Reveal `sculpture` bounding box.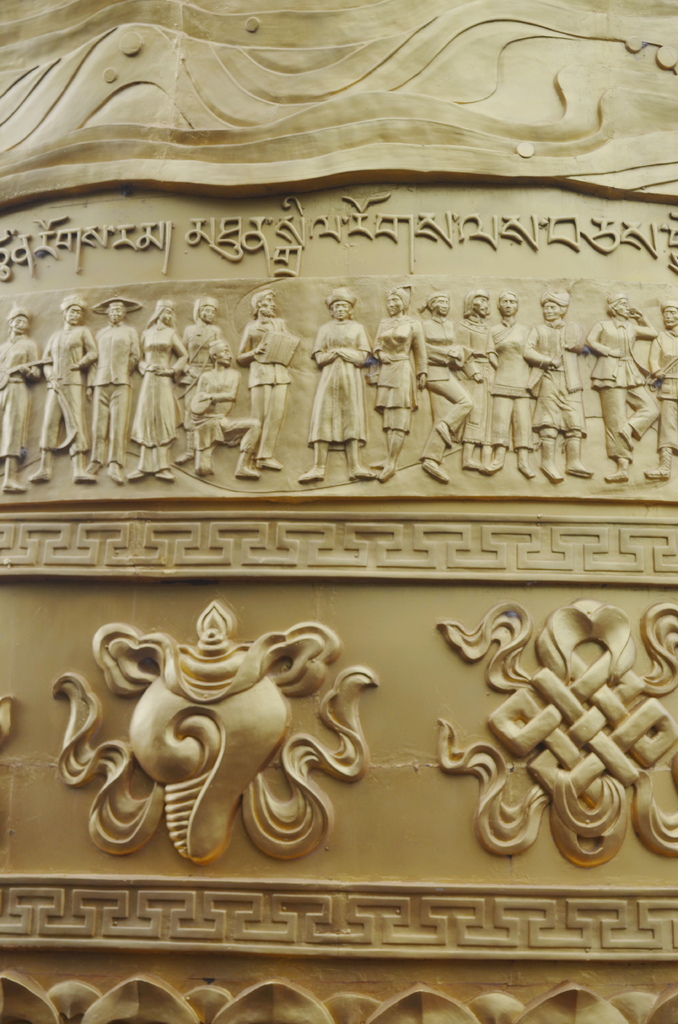
Revealed: pyautogui.locateOnScreen(421, 284, 475, 487).
